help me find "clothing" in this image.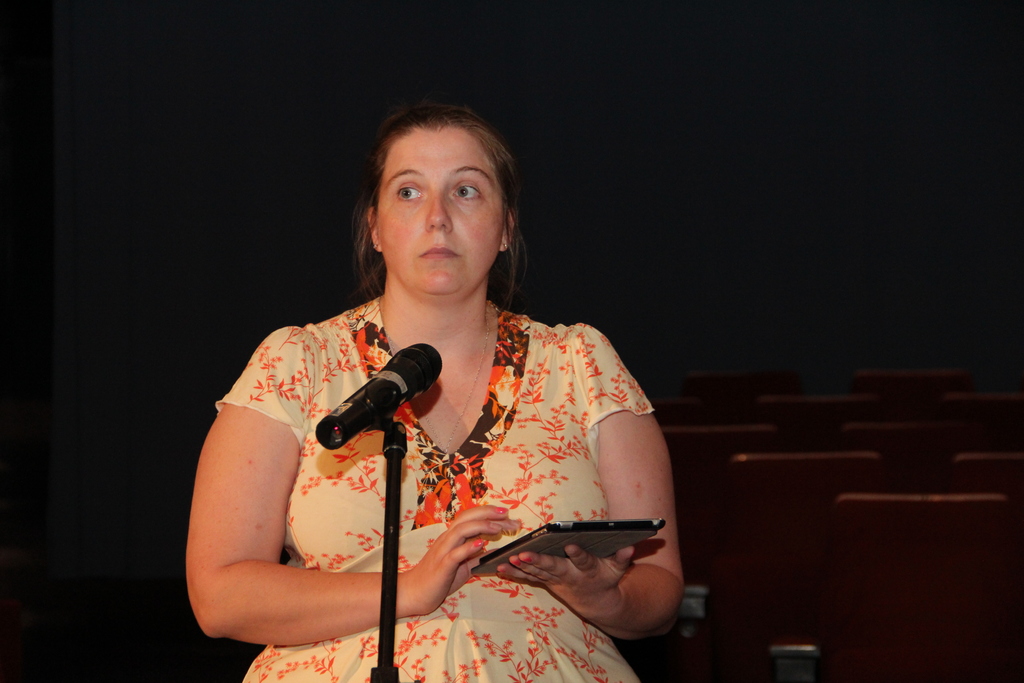
Found it: [x1=215, y1=286, x2=677, y2=648].
